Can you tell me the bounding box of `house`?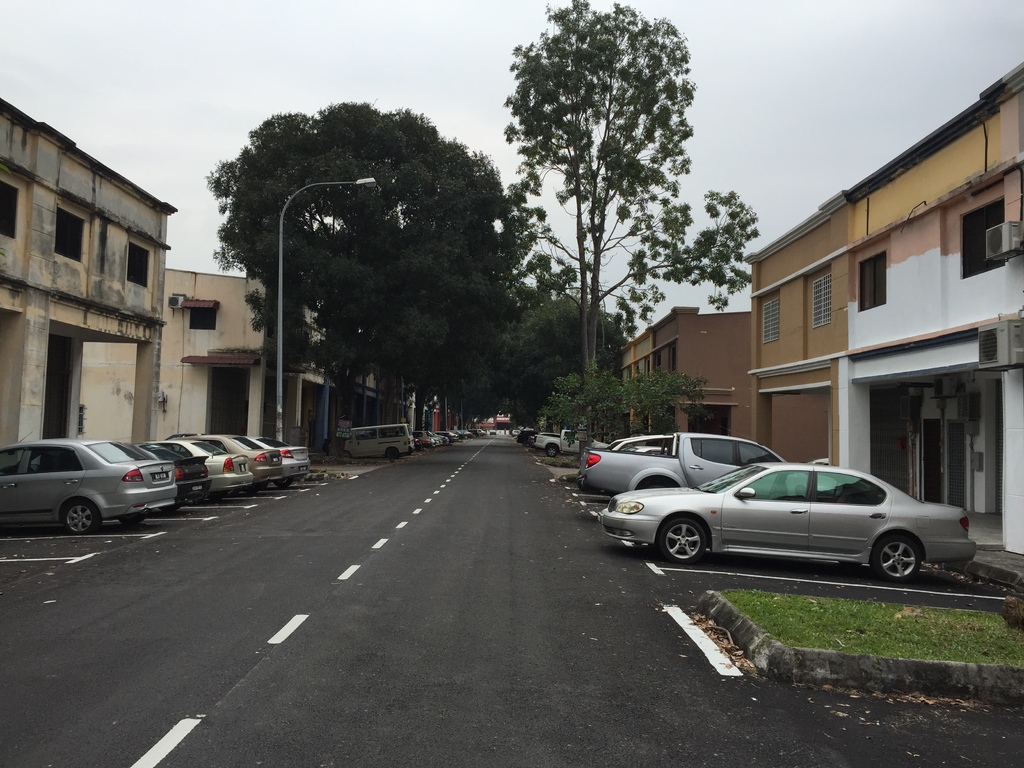
bbox=[253, 246, 318, 444].
